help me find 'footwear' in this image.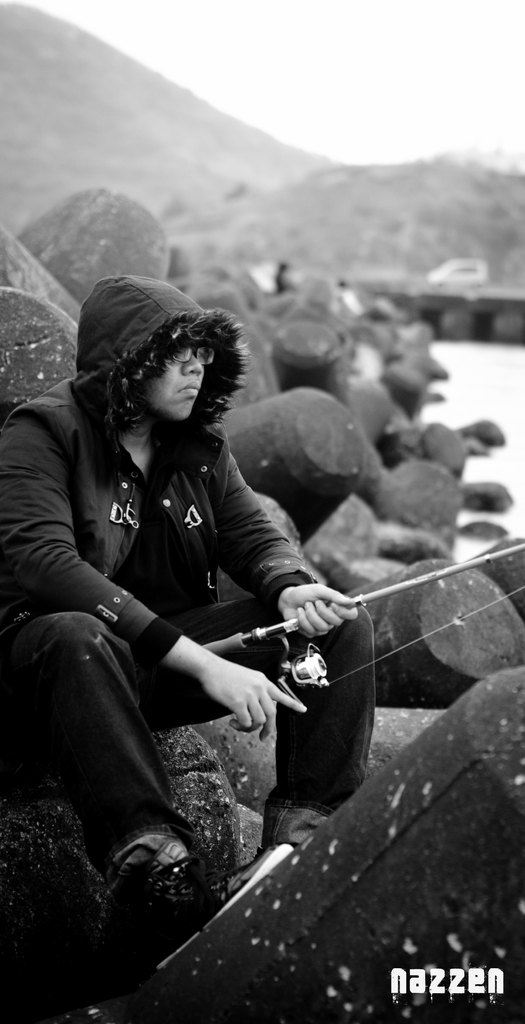
Found it: left=130, top=834, right=290, bottom=974.
